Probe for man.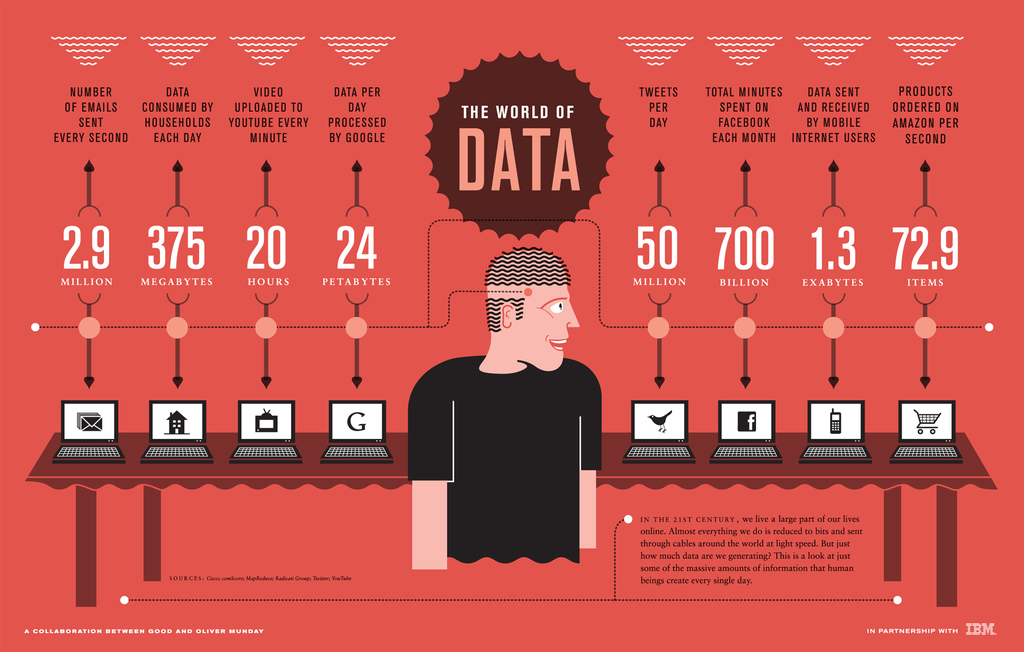
Probe result: {"x1": 411, "y1": 246, "x2": 596, "y2": 572}.
